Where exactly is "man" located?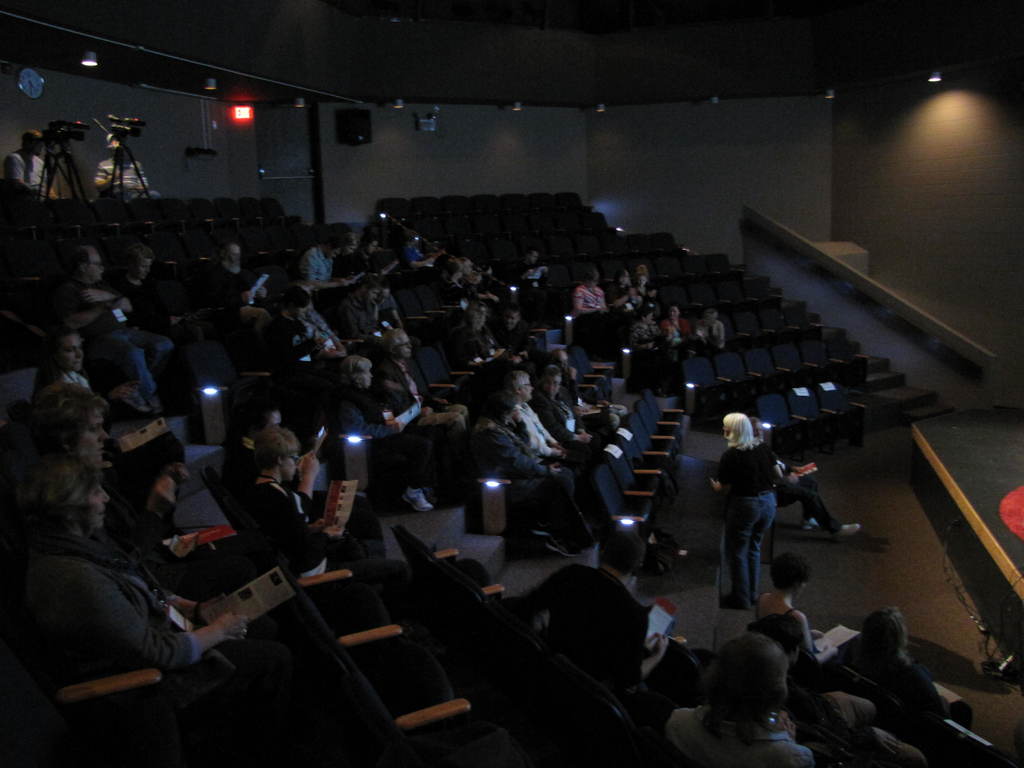
Its bounding box is Rect(201, 230, 283, 345).
